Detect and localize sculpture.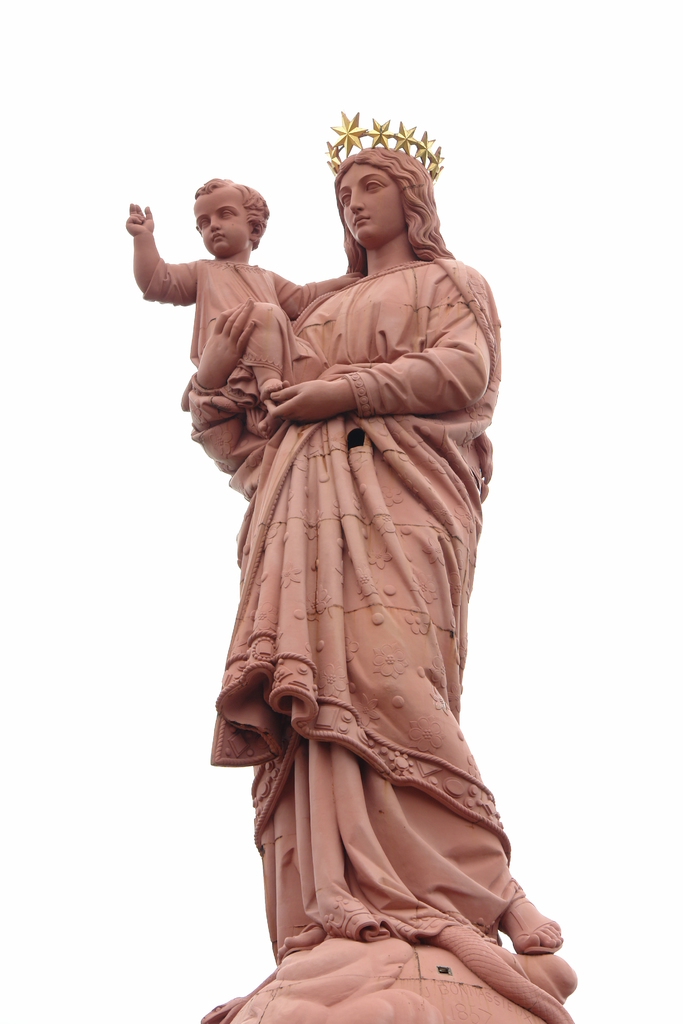
Localized at box(145, 113, 547, 984).
